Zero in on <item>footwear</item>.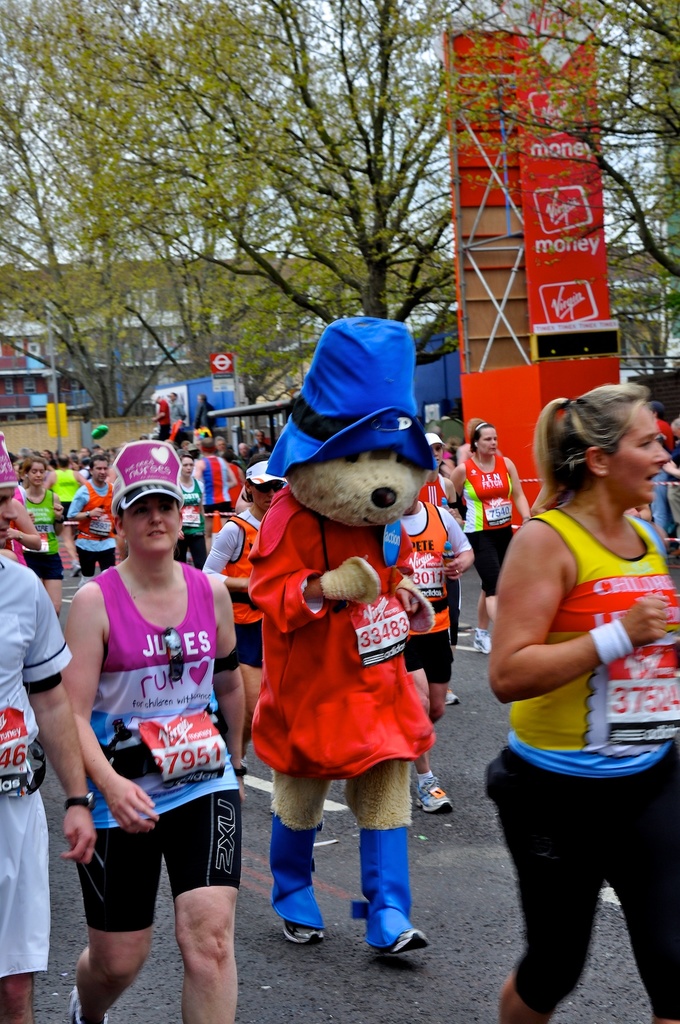
Zeroed in: 275, 915, 326, 947.
